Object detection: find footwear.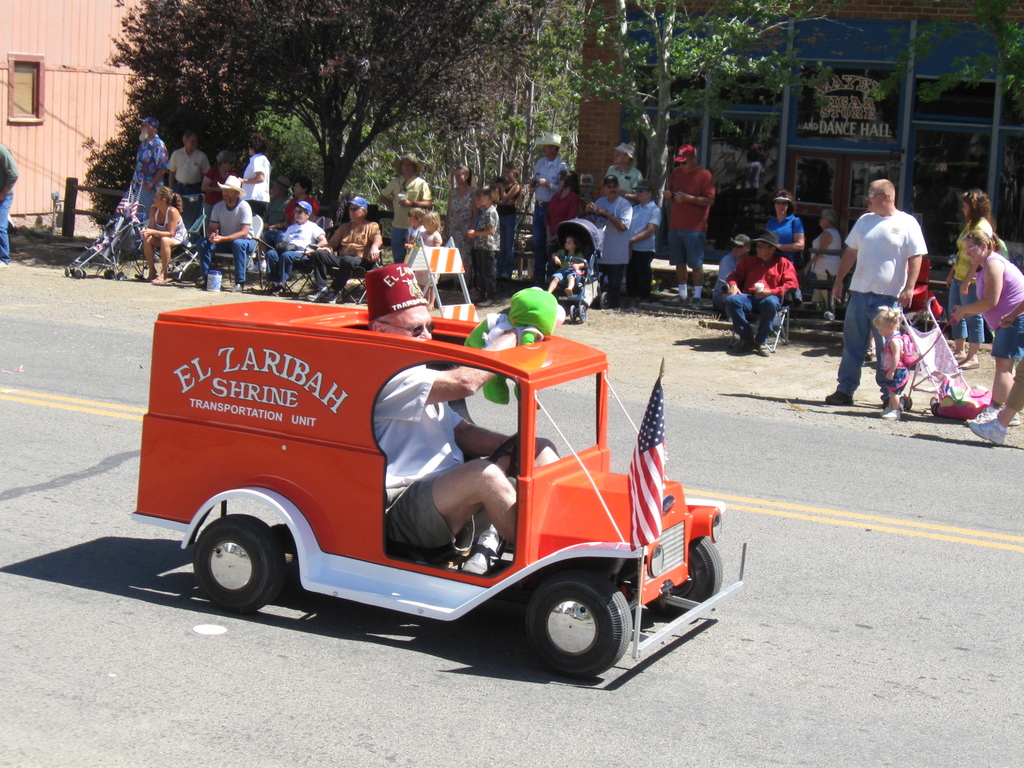
locate(685, 295, 701, 308).
